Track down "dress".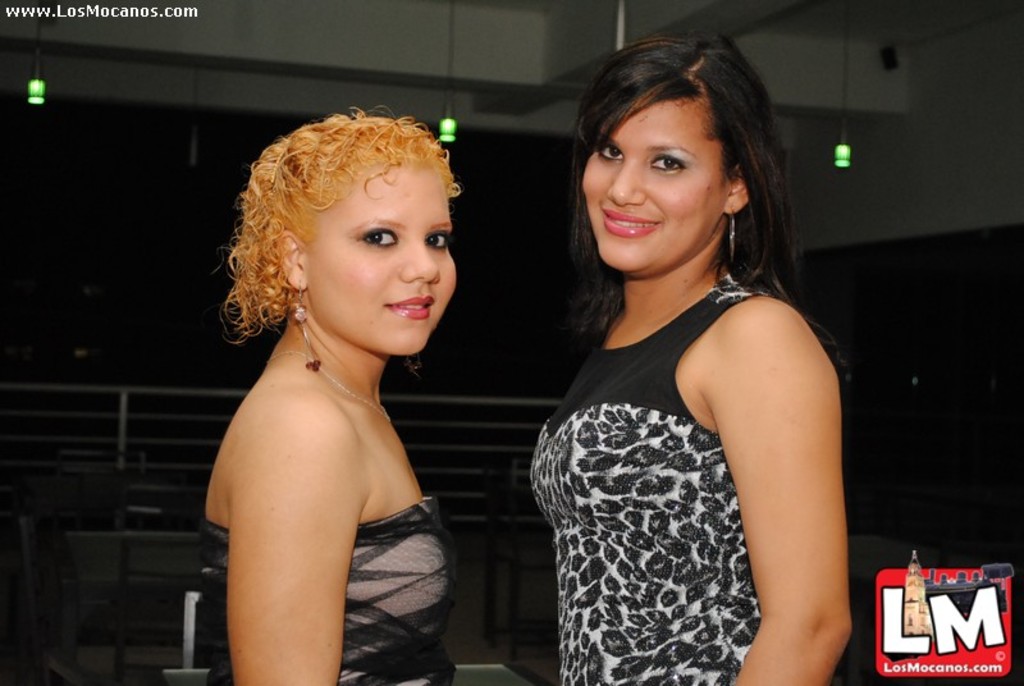
Tracked to box(530, 269, 776, 685).
